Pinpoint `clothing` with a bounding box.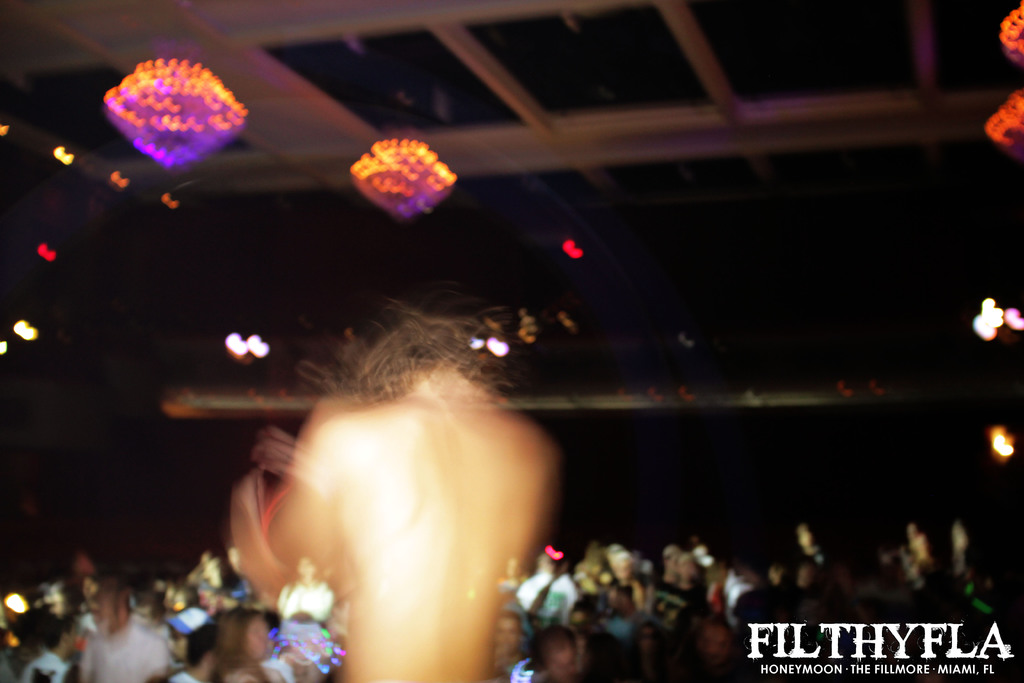
518 562 574 624.
